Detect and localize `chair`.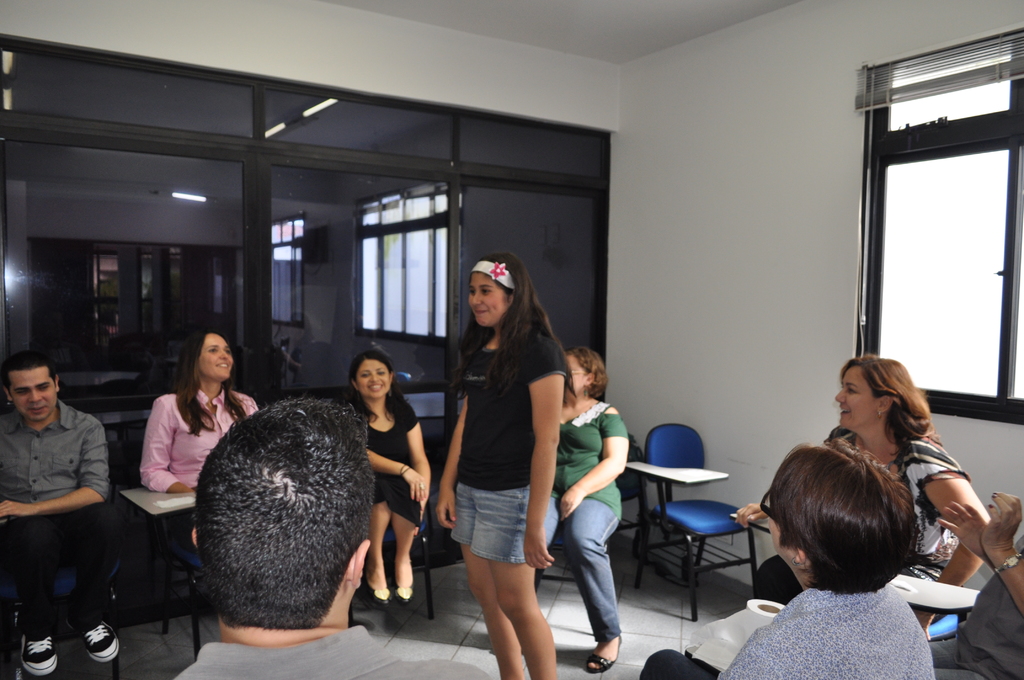
Localized at 651 428 750 650.
